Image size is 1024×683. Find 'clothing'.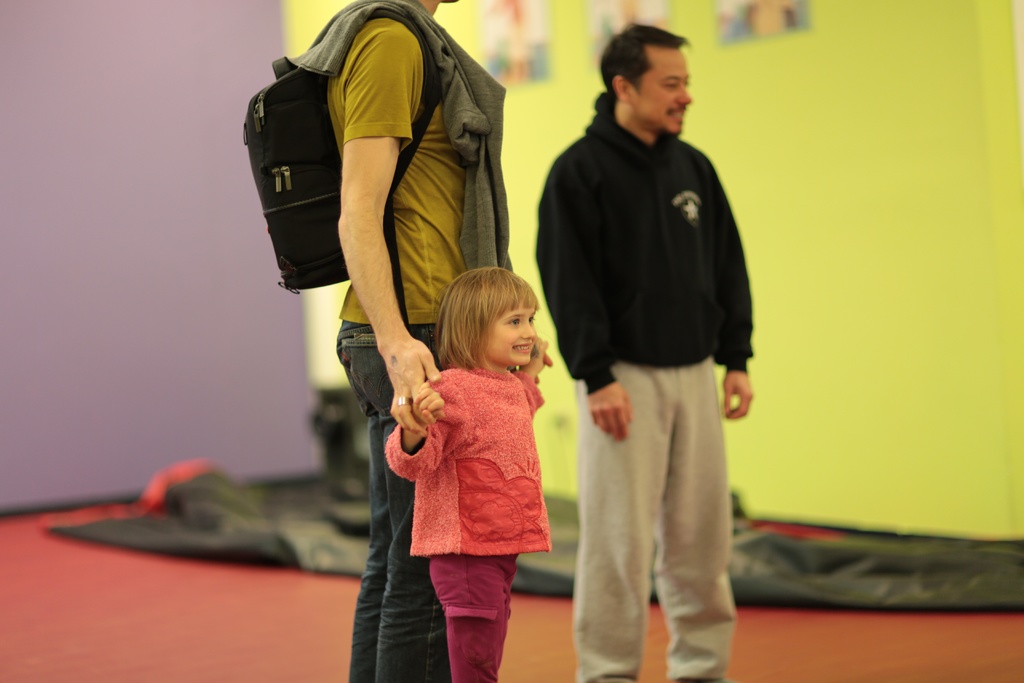
383:343:557:593.
